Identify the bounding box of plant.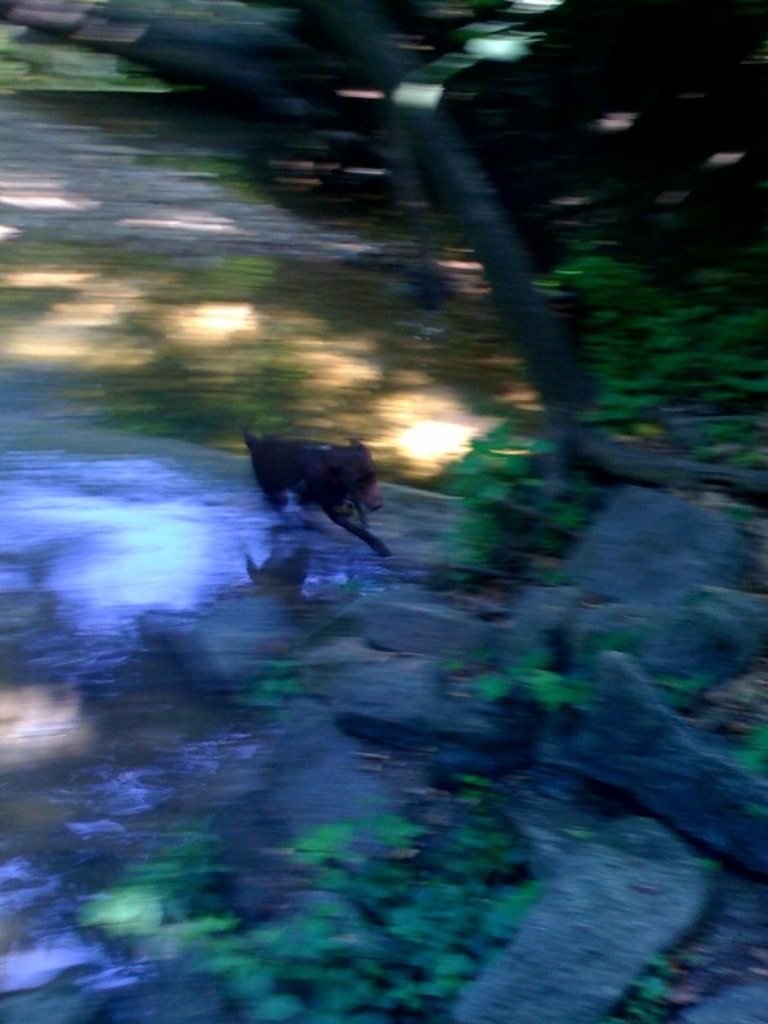
BBox(735, 719, 767, 782).
